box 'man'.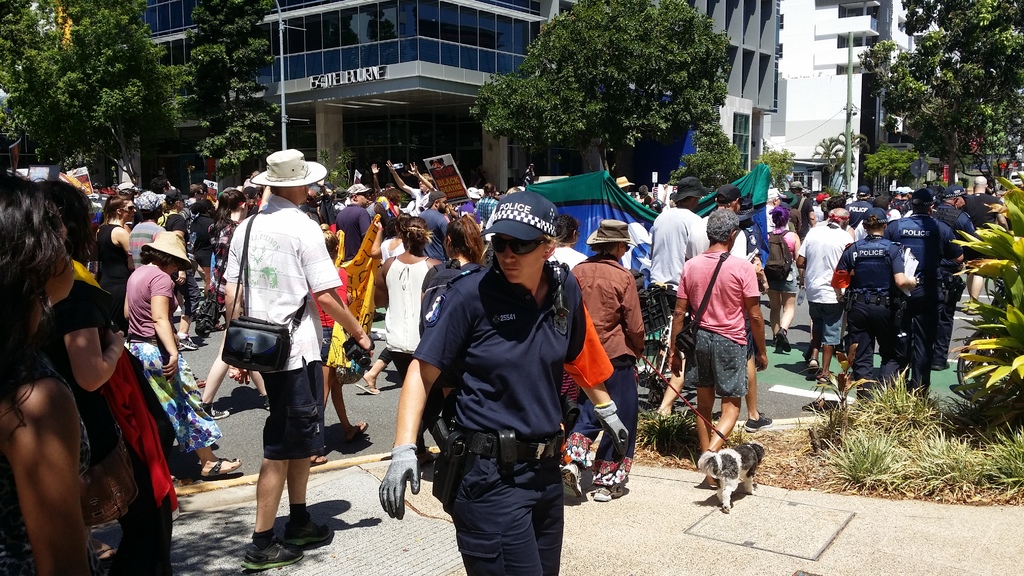
Rect(926, 186, 975, 375).
